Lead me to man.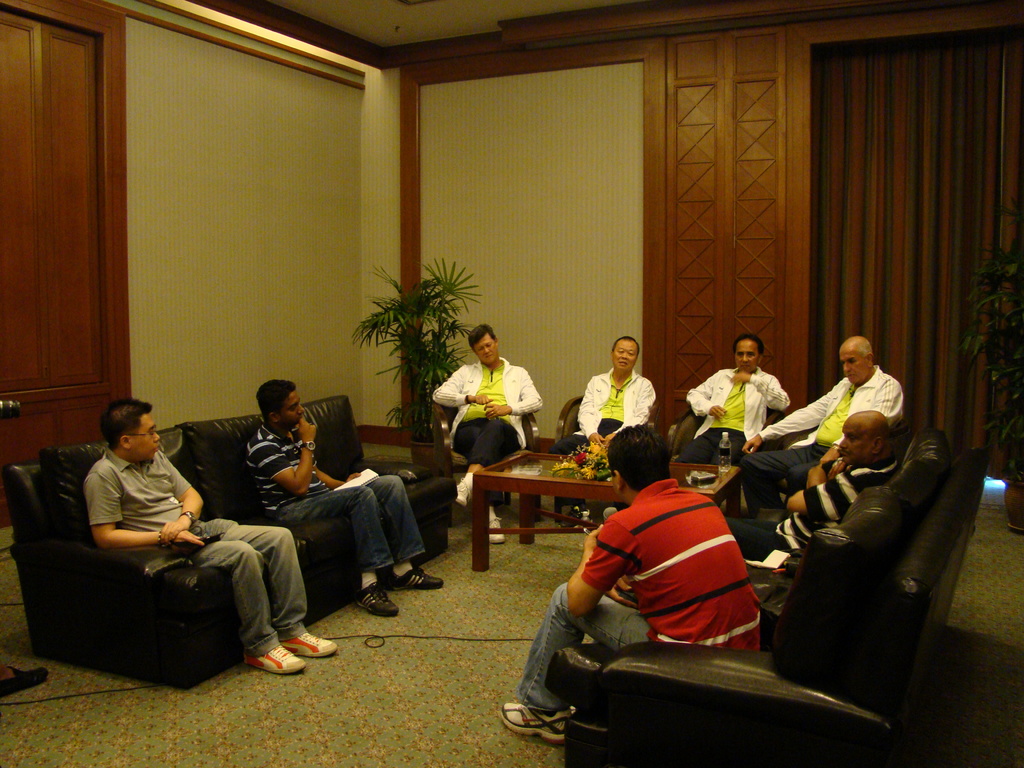
Lead to (x1=682, y1=333, x2=789, y2=461).
